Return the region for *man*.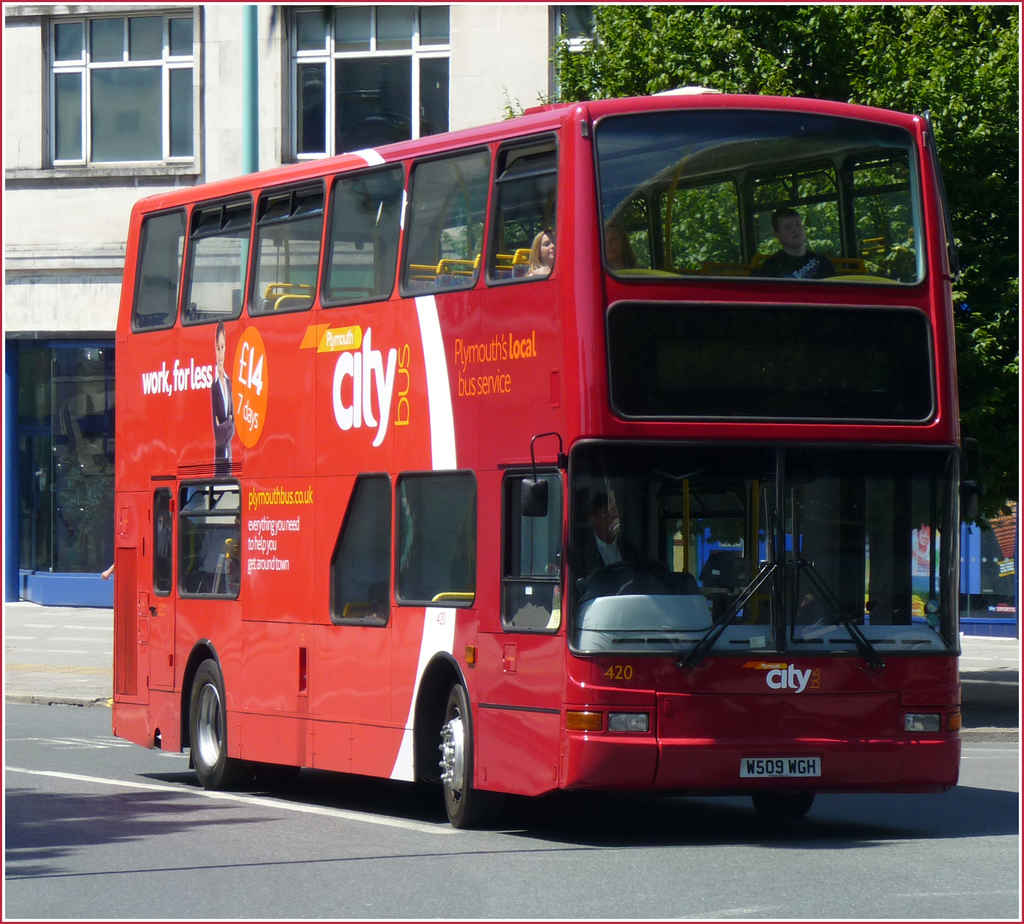
crop(575, 494, 648, 583).
